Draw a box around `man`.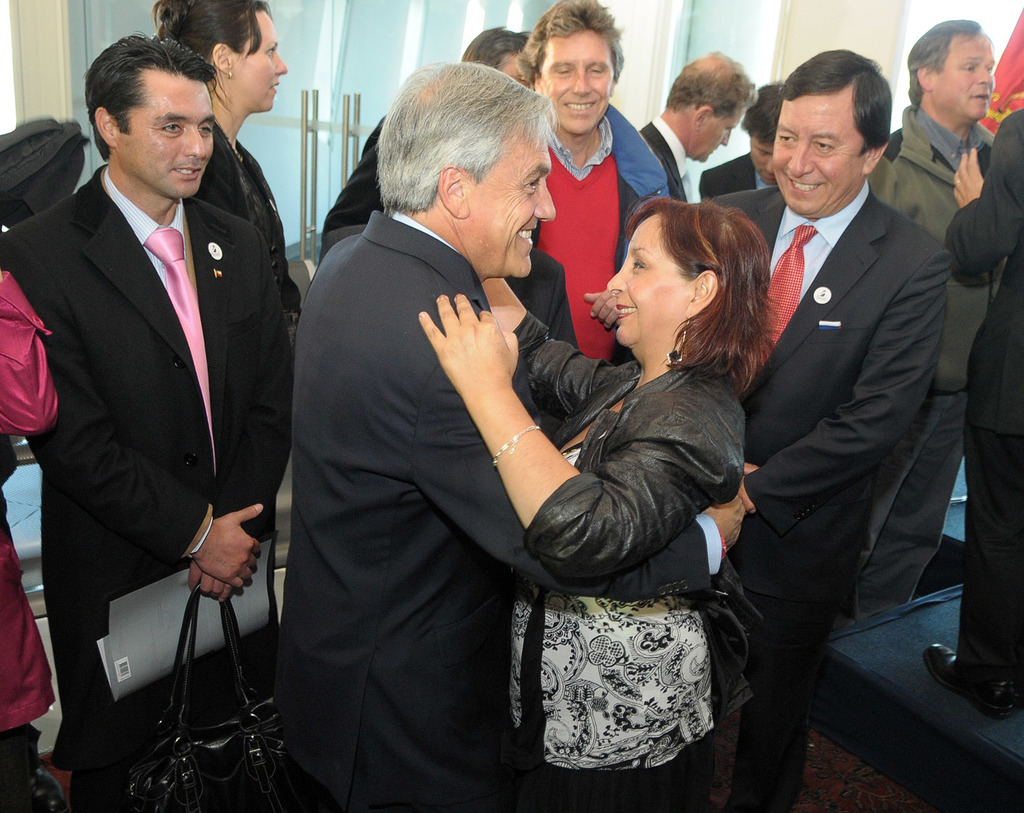
[0, 26, 294, 812].
